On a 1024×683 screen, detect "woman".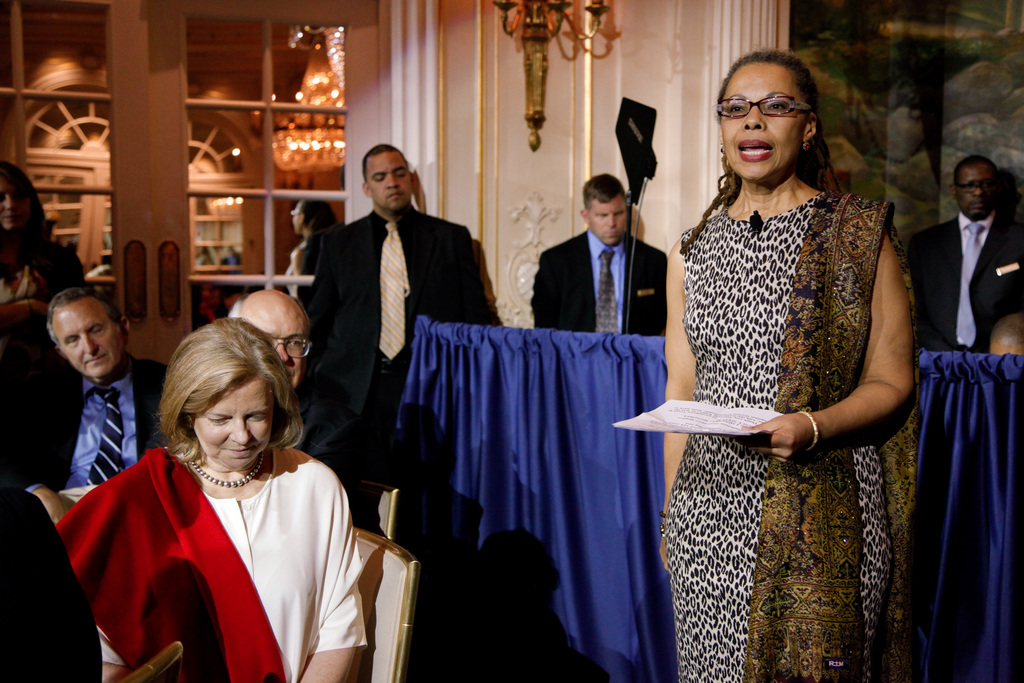
bbox(656, 52, 921, 682).
